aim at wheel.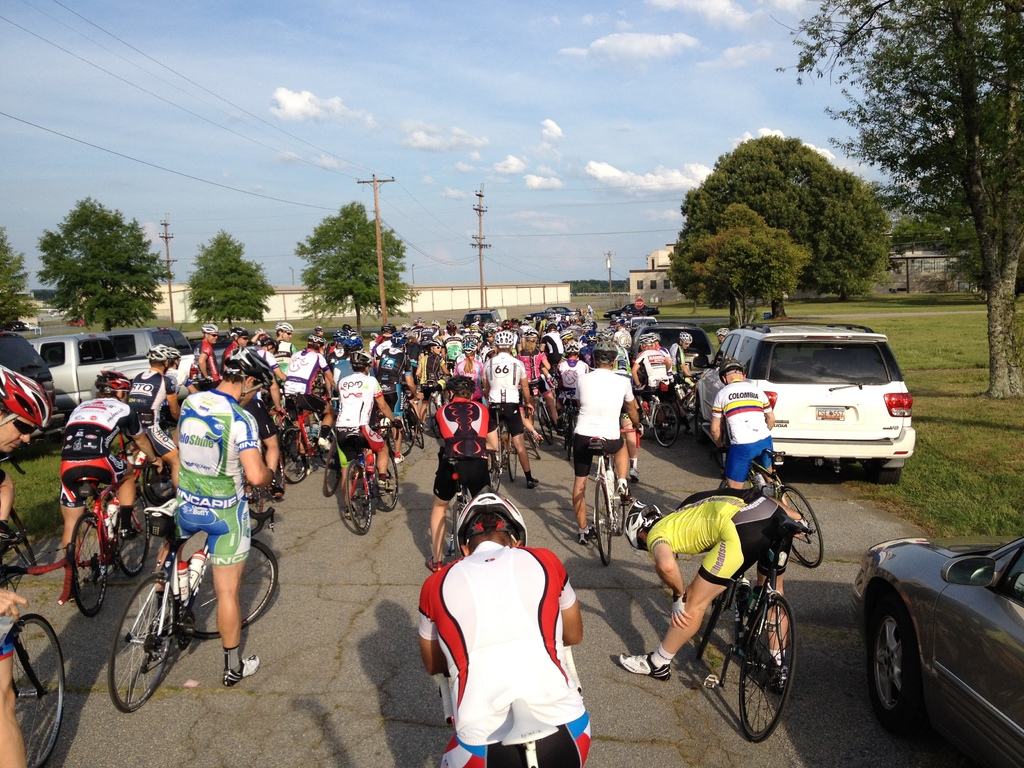
Aimed at 334, 458, 376, 540.
